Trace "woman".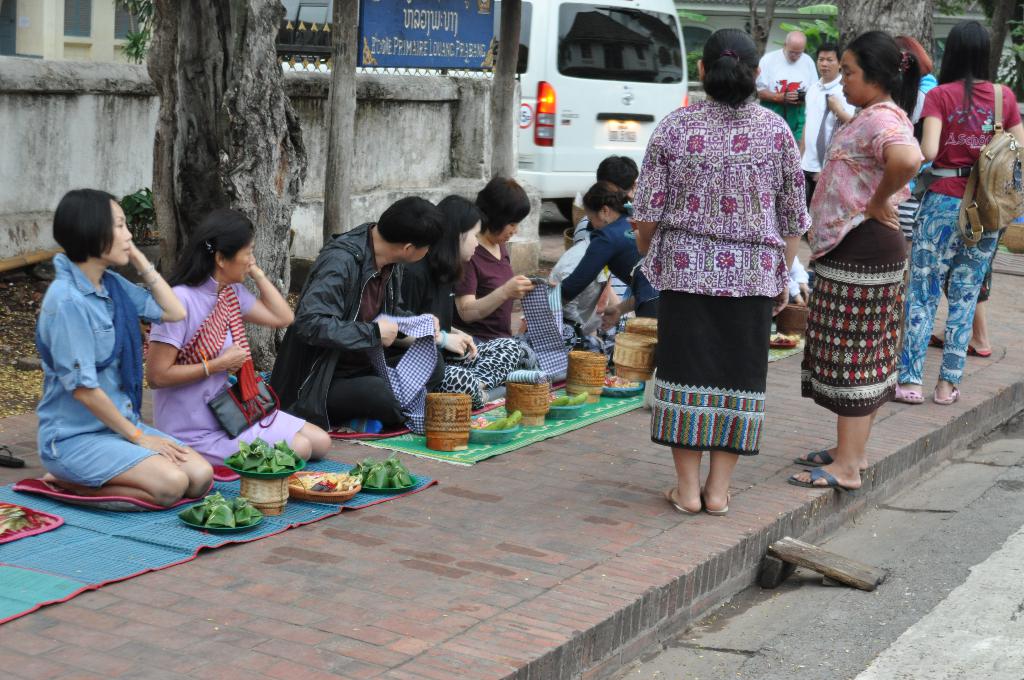
Traced to (left=901, top=20, right=1023, bottom=403).
